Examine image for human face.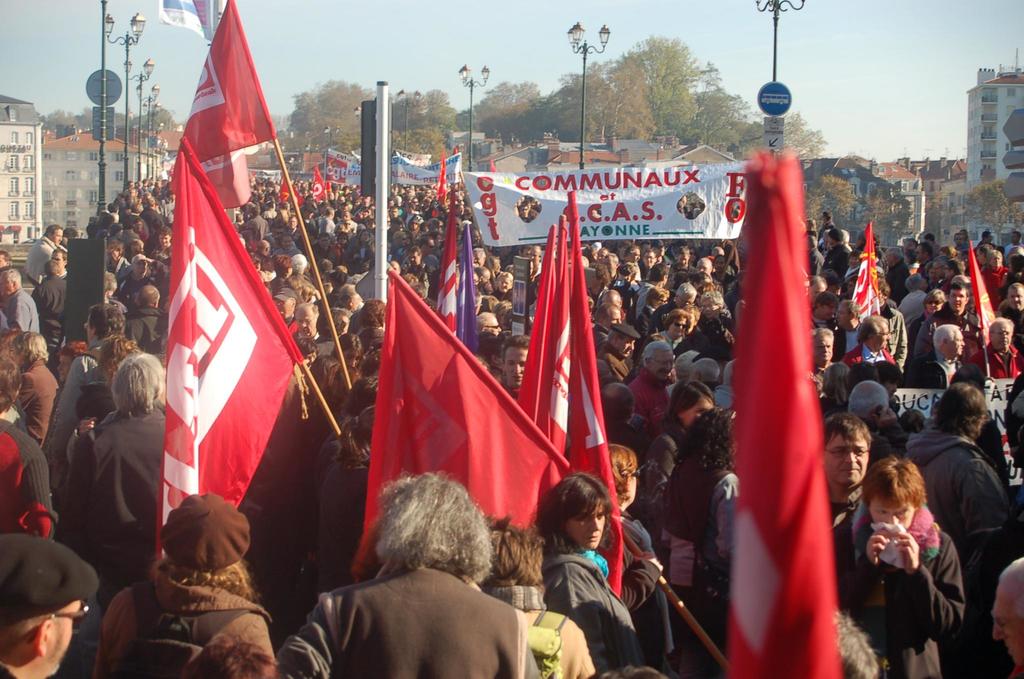
Examination result: <region>659, 297, 668, 310</region>.
